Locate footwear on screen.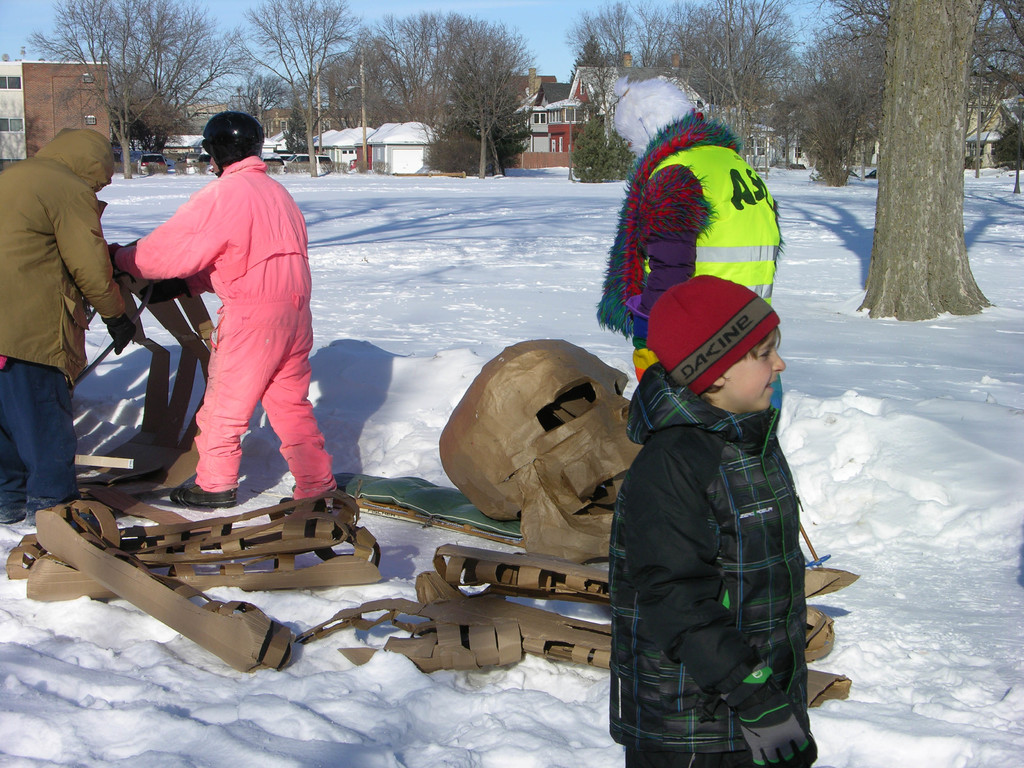
On screen at bbox=[280, 496, 355, 524].
